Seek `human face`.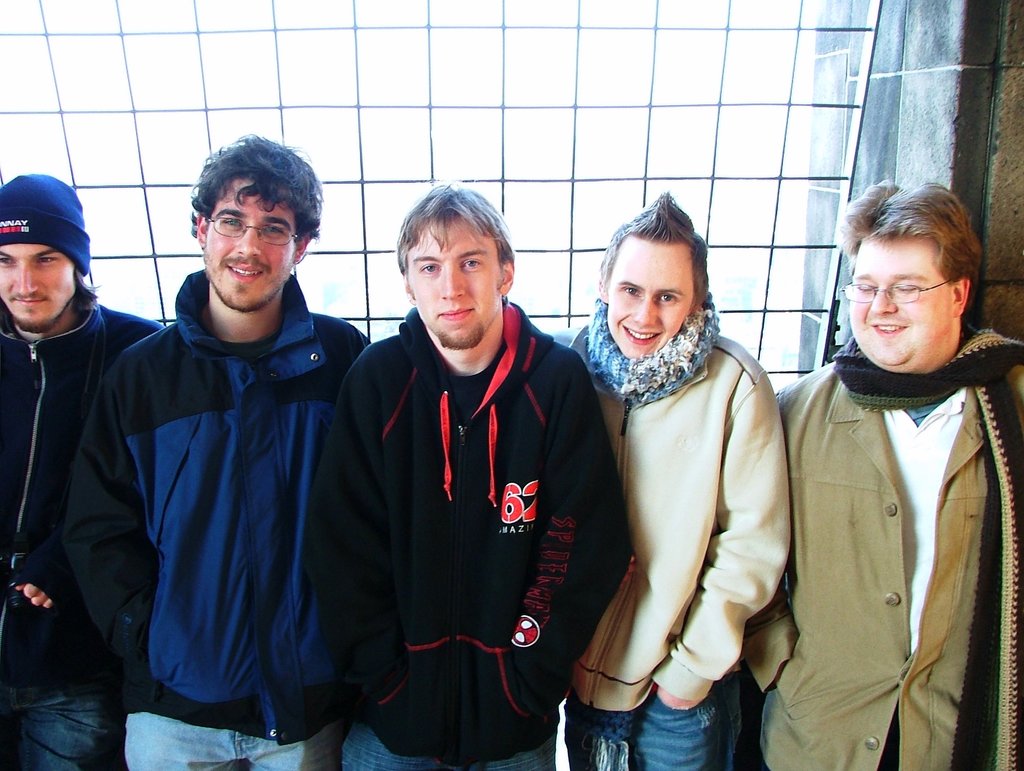
locate(0, 242, 81, 336).
